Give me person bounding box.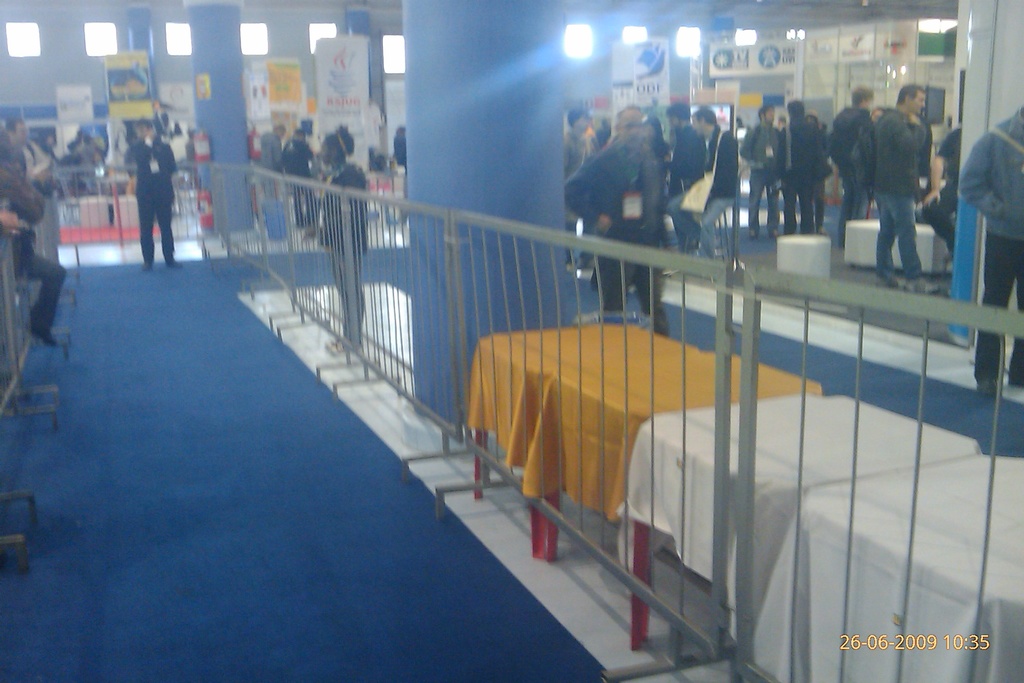
680/104/732/256.
